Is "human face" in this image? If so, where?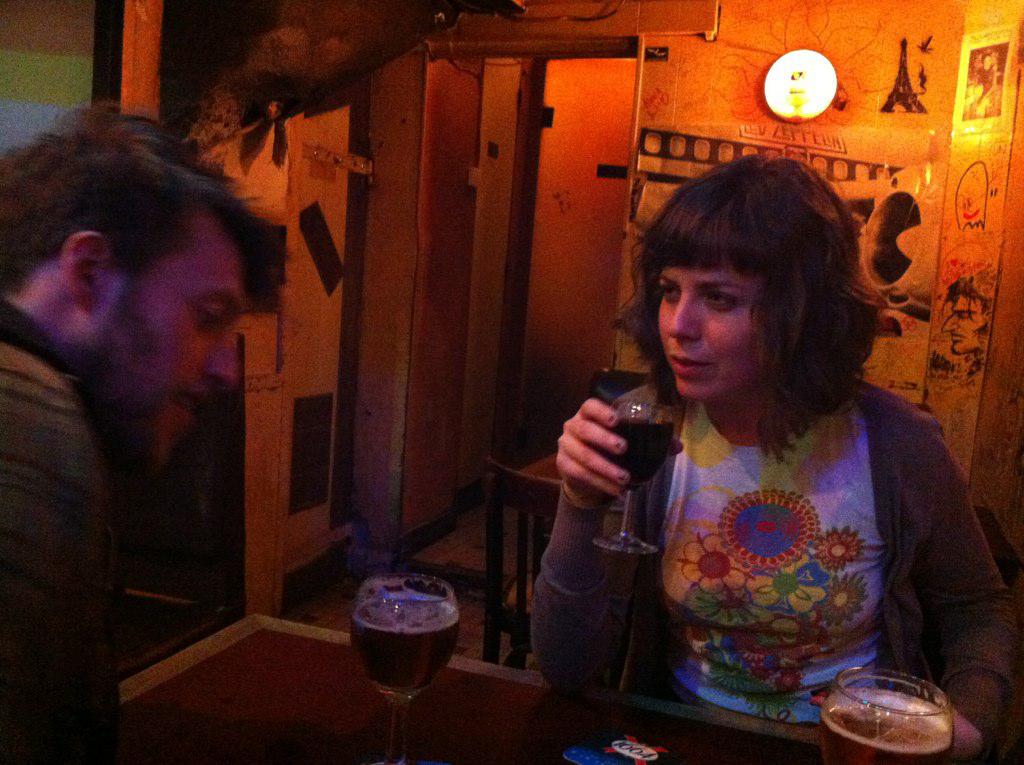
Yes, at rect(655, 266, 768, 397).
